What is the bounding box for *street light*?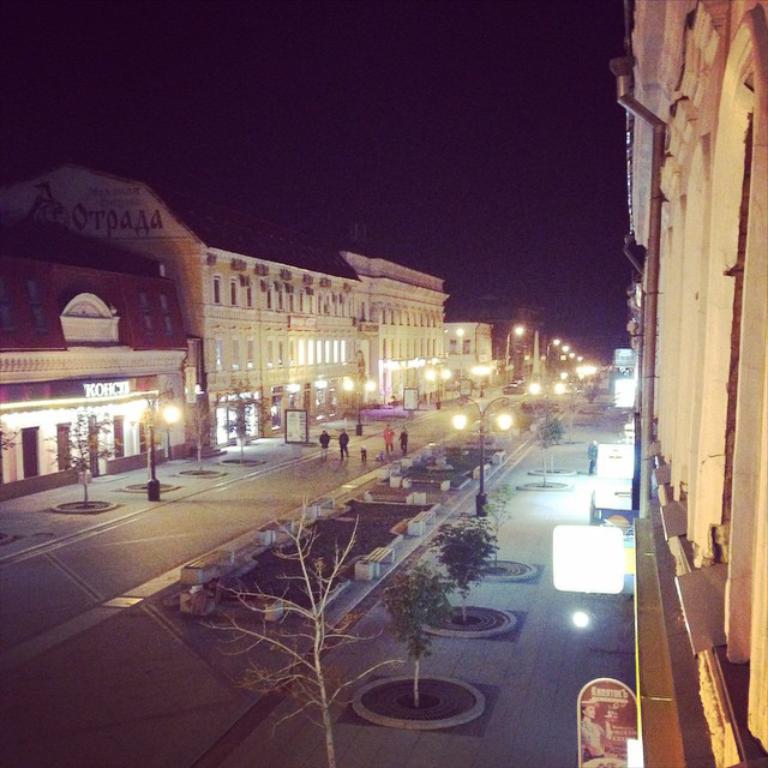
(left=451, top=392, right=515, bottom=516).
